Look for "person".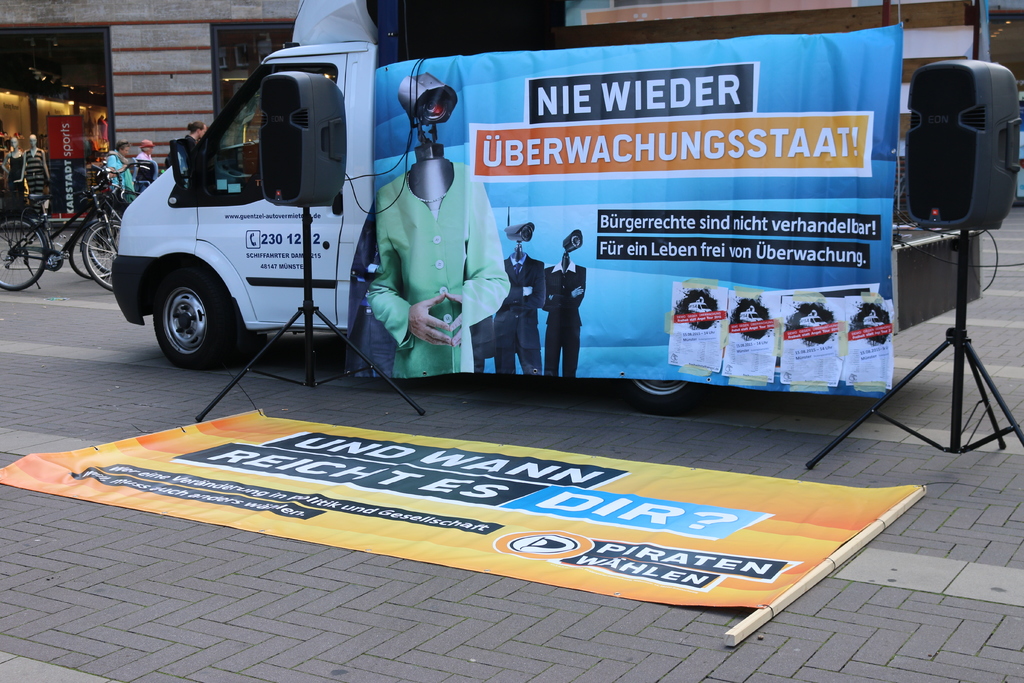
Found: detection(129, 133, 170, 169).
